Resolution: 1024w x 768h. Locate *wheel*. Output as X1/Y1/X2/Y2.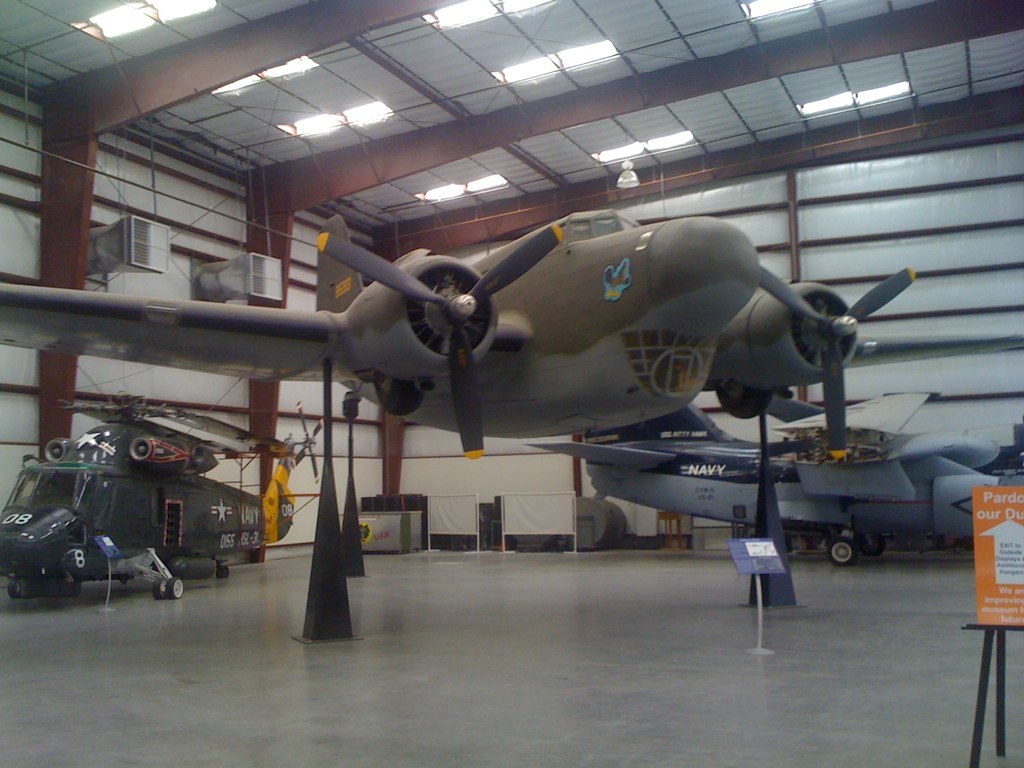
151/578/167/601.
